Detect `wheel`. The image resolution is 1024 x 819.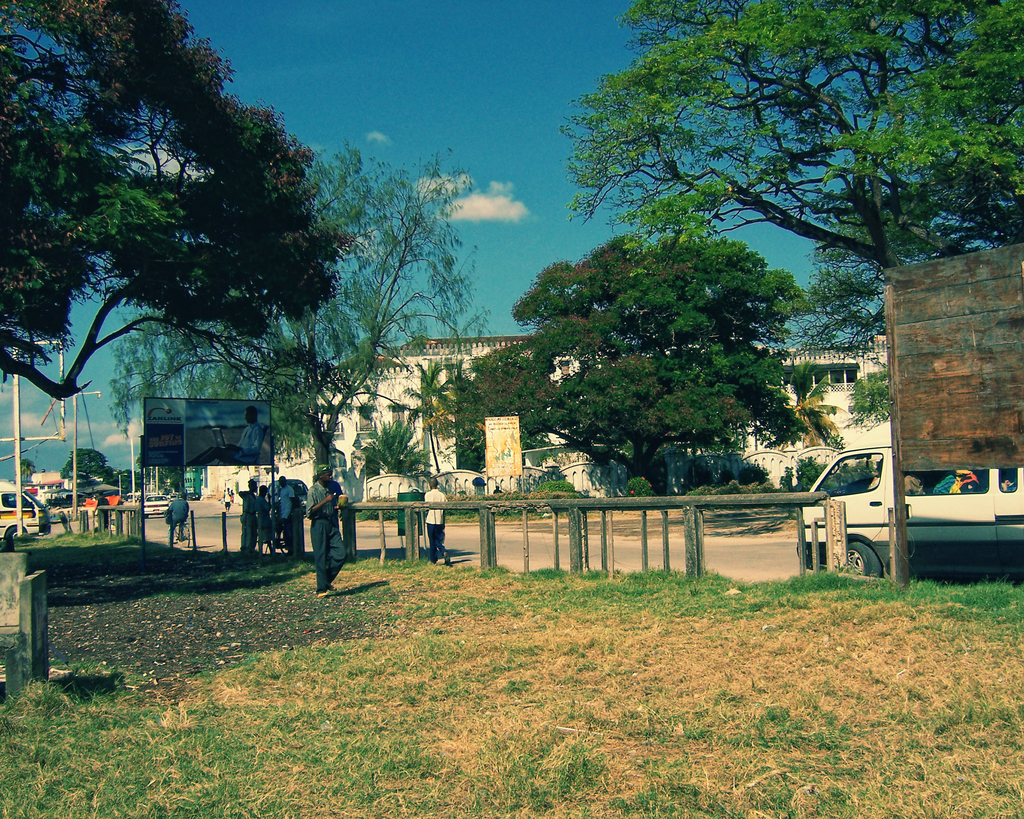
bbox=(179, 529, 191, 547).
